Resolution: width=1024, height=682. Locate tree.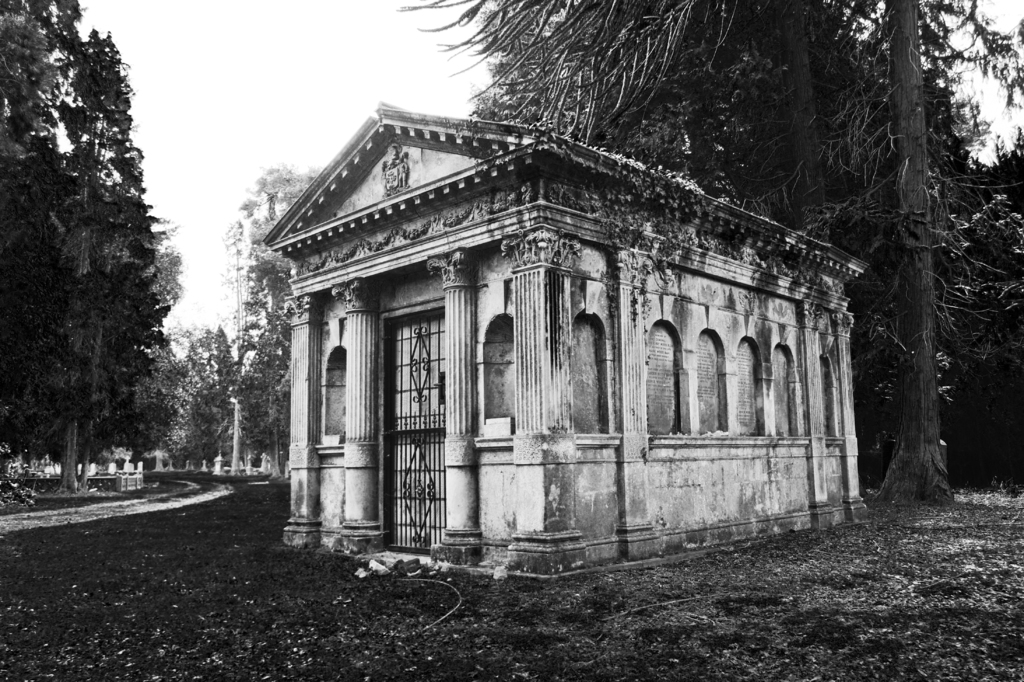
174,326,235,475.
